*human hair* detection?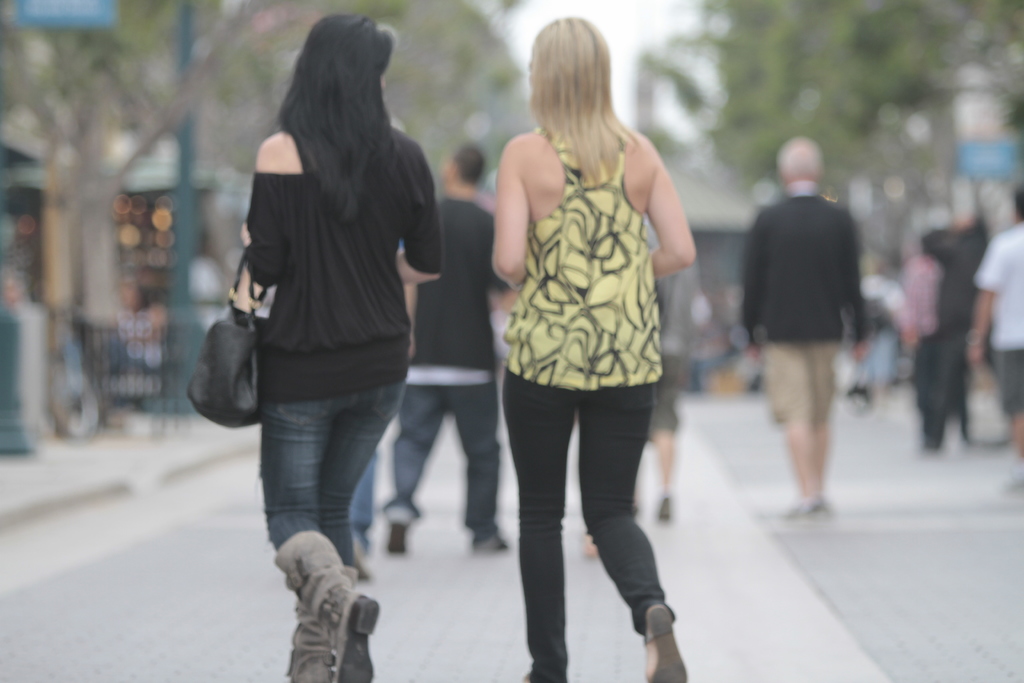
bbox=[1012, 183, 1023, 226]
